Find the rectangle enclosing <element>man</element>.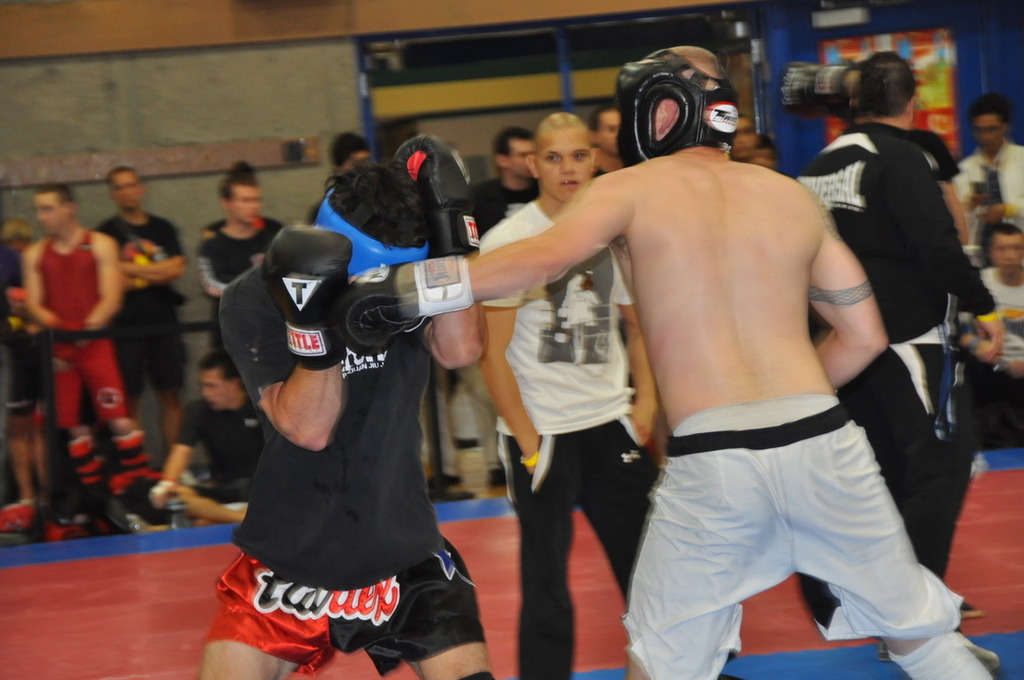
(146, 352, 268, 530).
